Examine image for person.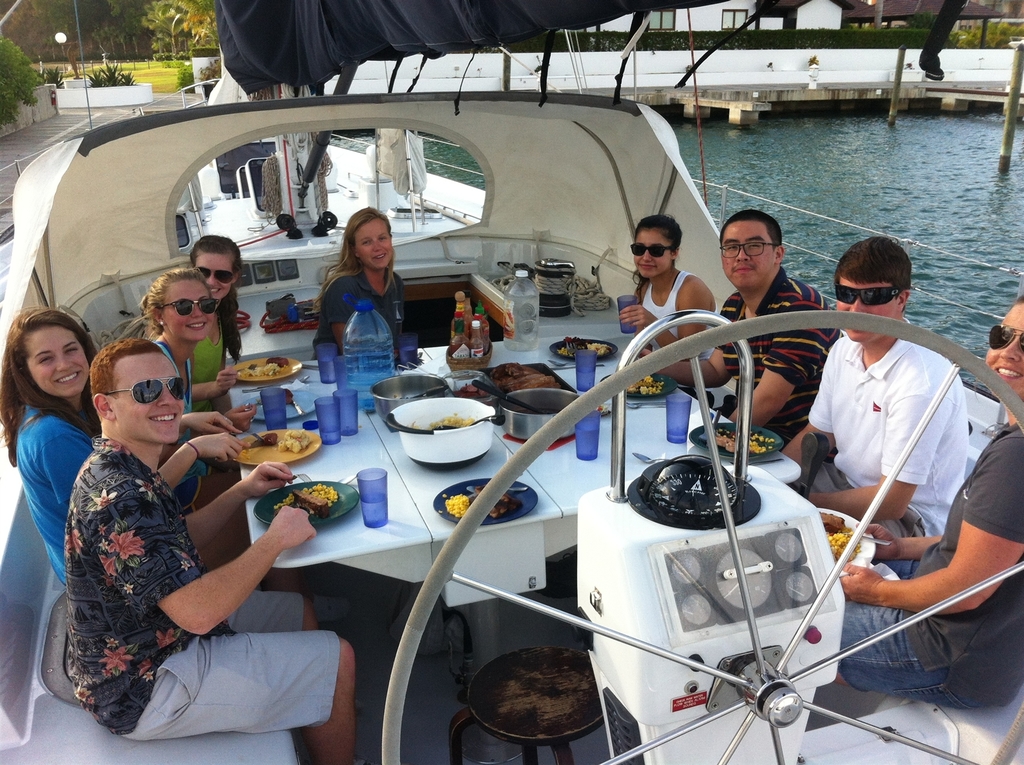
Examination result: (185, 235, 252, 415).
